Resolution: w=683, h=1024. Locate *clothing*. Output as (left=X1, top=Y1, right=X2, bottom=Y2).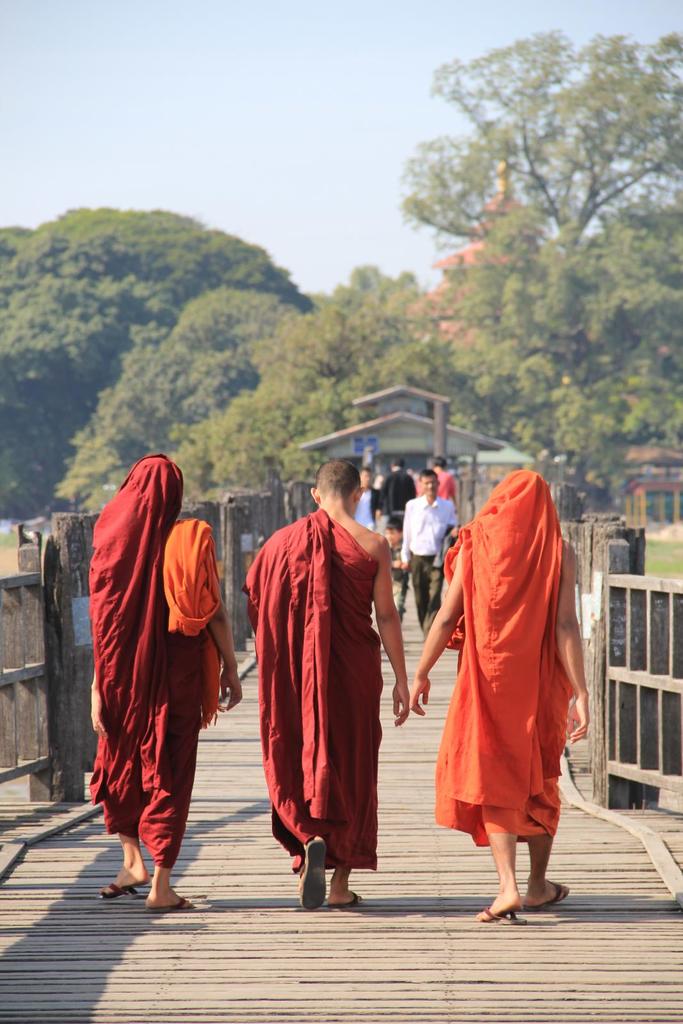
(left=84, top=445, right=224, bottom=865).
